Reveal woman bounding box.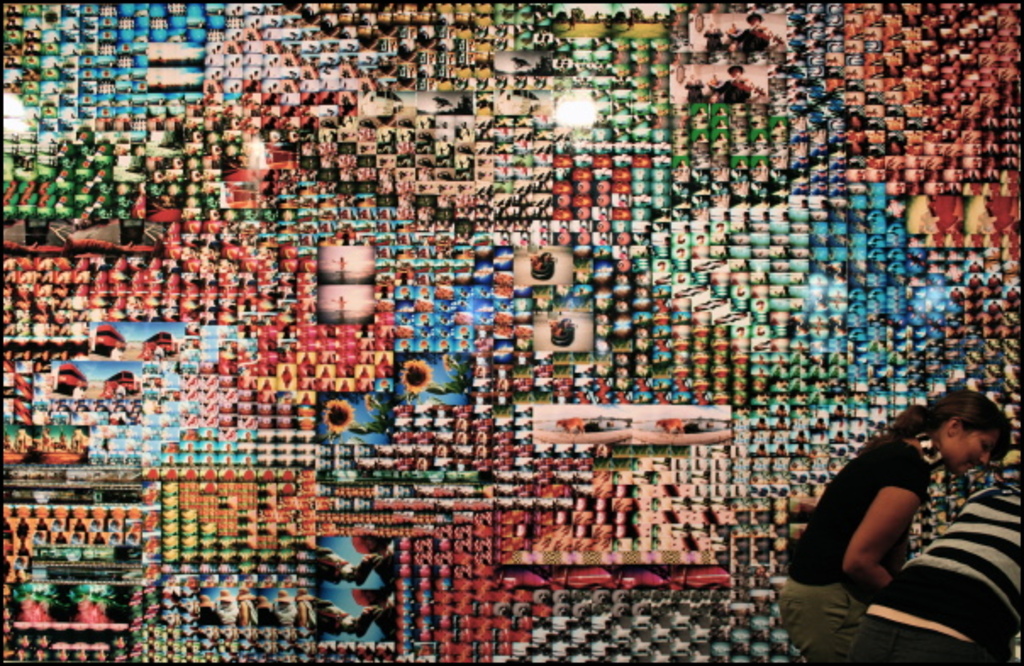
Revealed: select_region(773, 390, 1010, 664).
